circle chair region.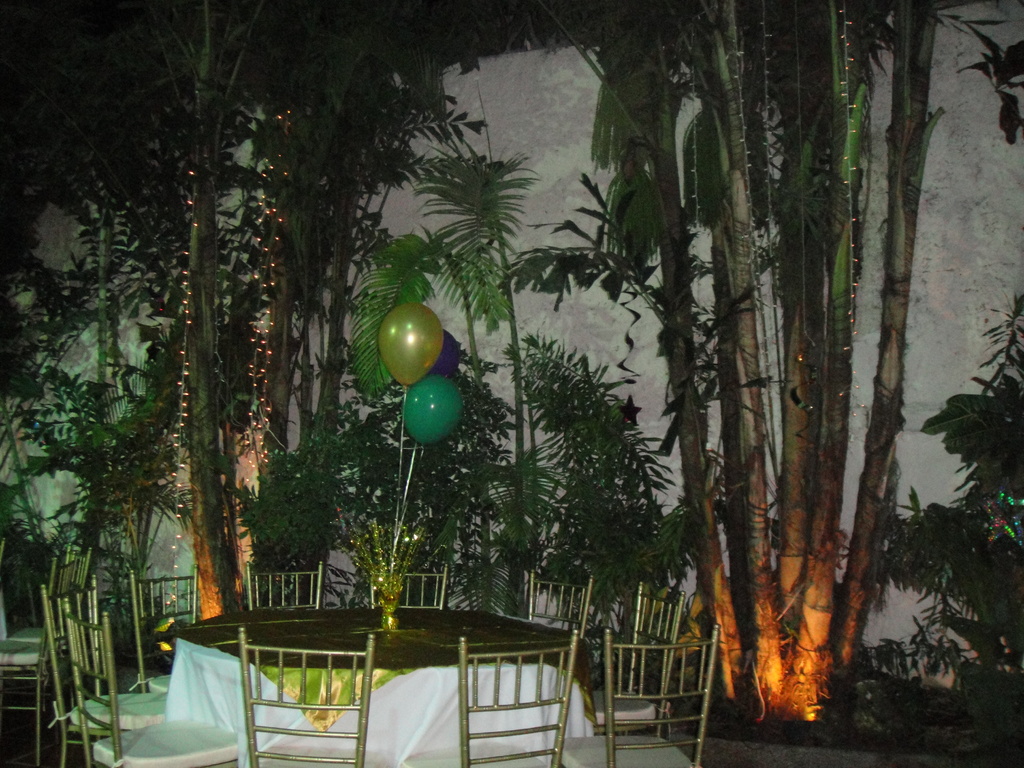
Region: select_region(60, 598, 237, 767).
